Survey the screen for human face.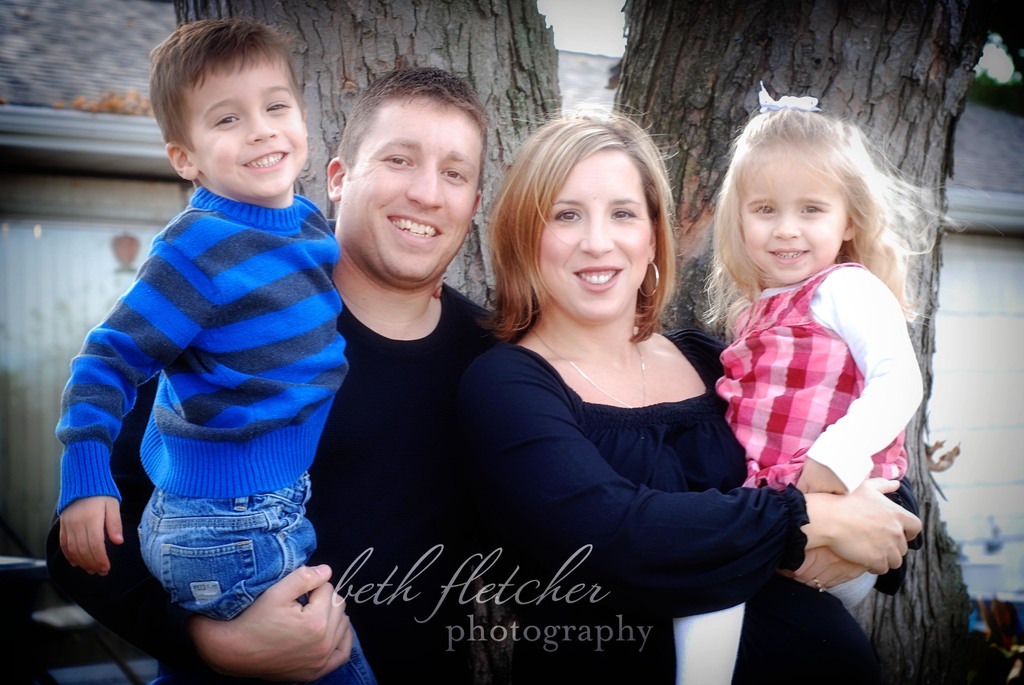
Survey found: l=355, t=97, r=476, b=276.
